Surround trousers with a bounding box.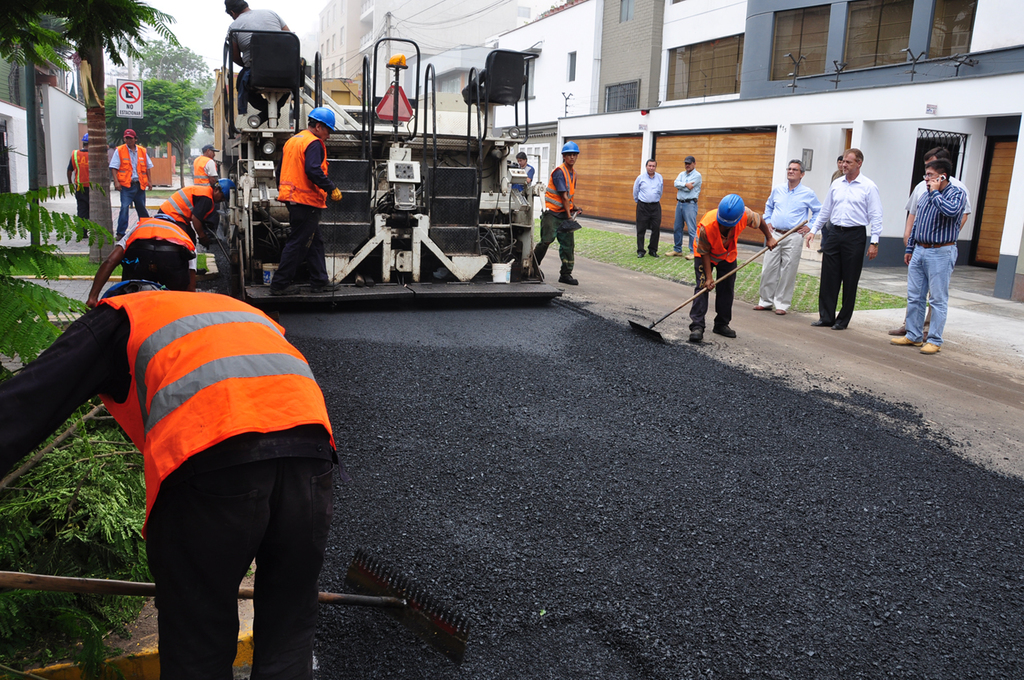
BBox(75, 189, 89, 230).
